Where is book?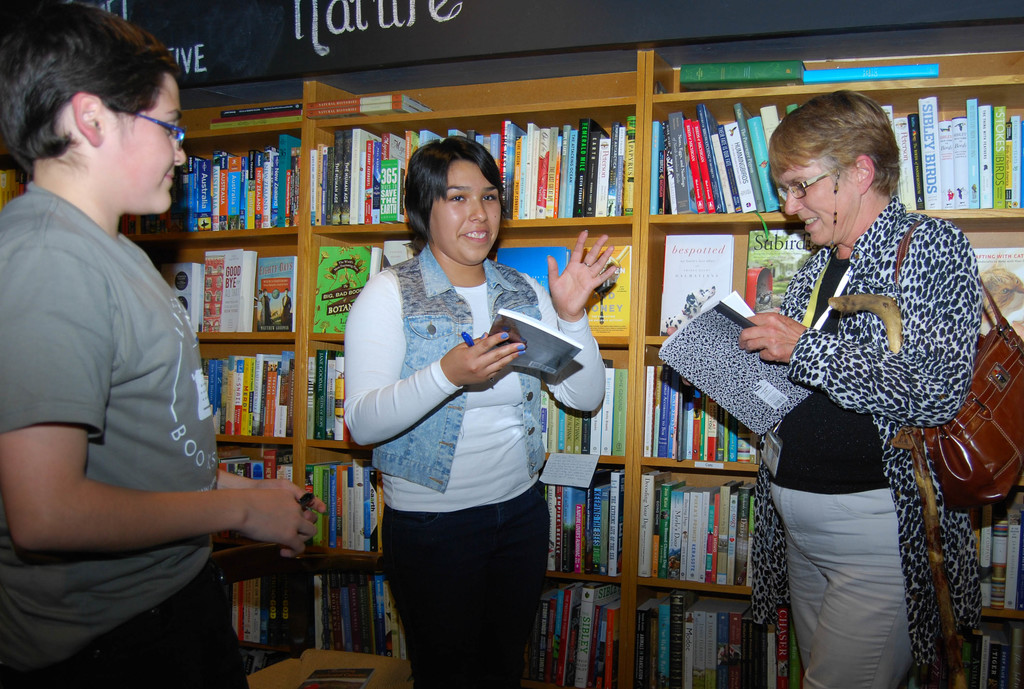
region(216, 101, 304, 118).
